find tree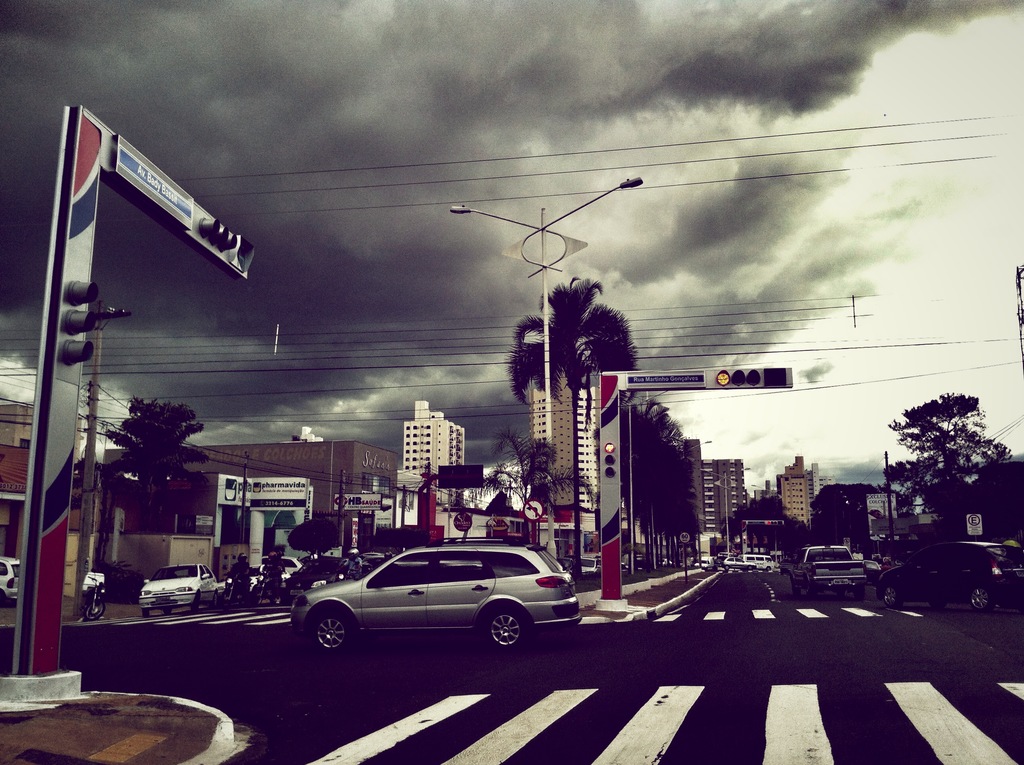
{"left": 76, "top": 398, "right": 218, "bottom": 538}
